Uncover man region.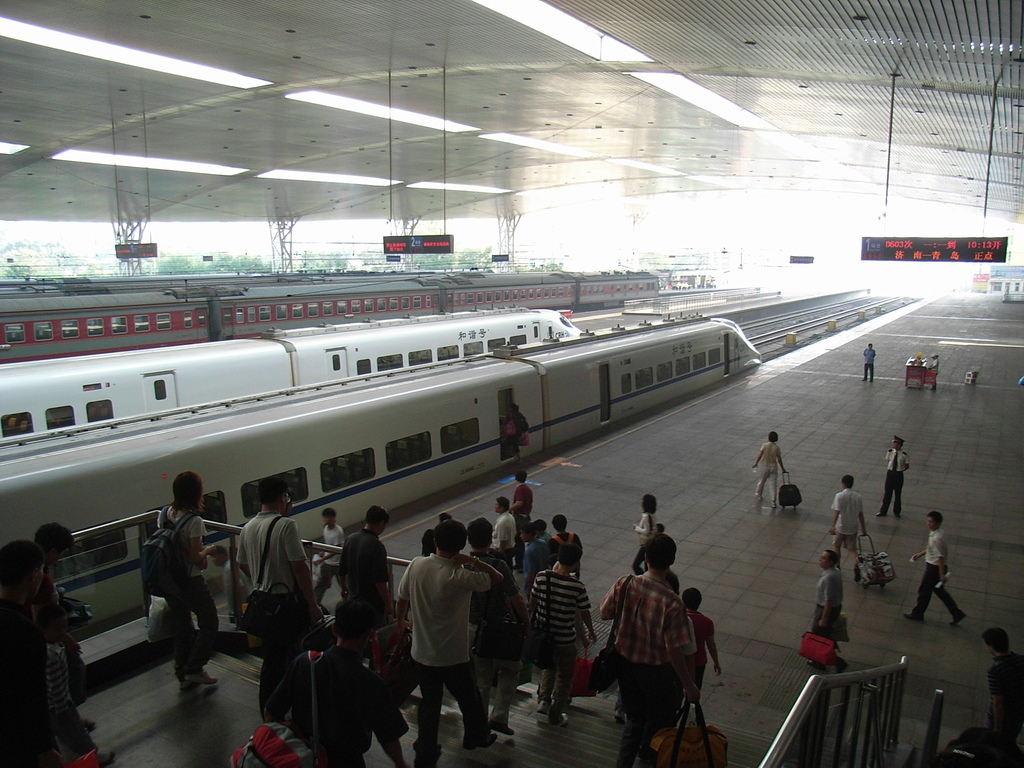
Uncovered: <box>0,539,93,767</box>.
